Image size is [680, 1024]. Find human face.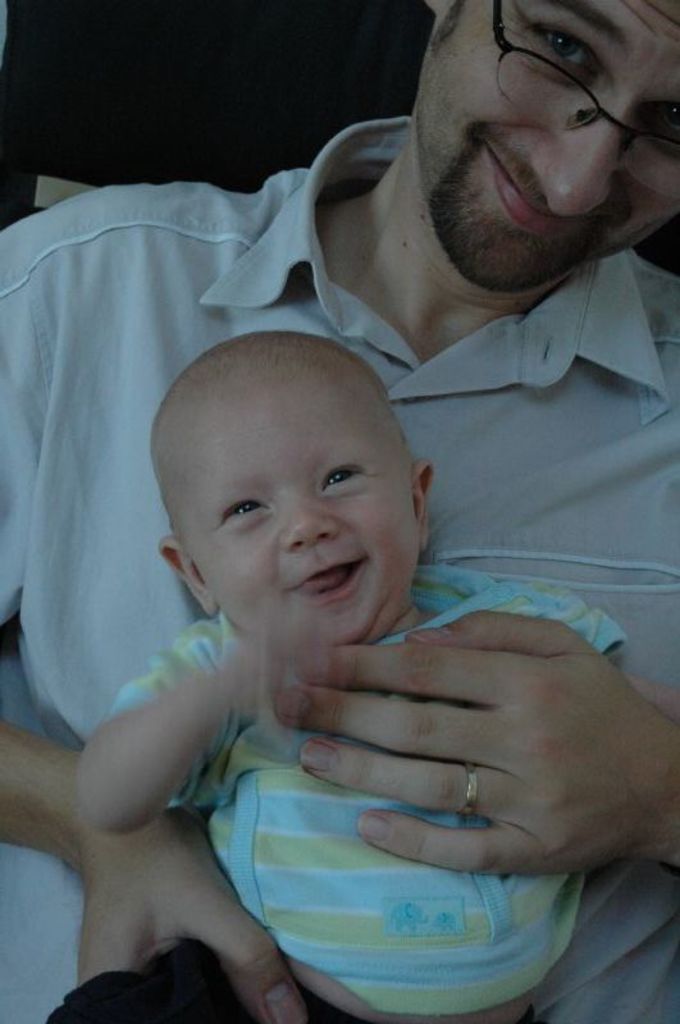
<box>192,387,417,646</box>.
